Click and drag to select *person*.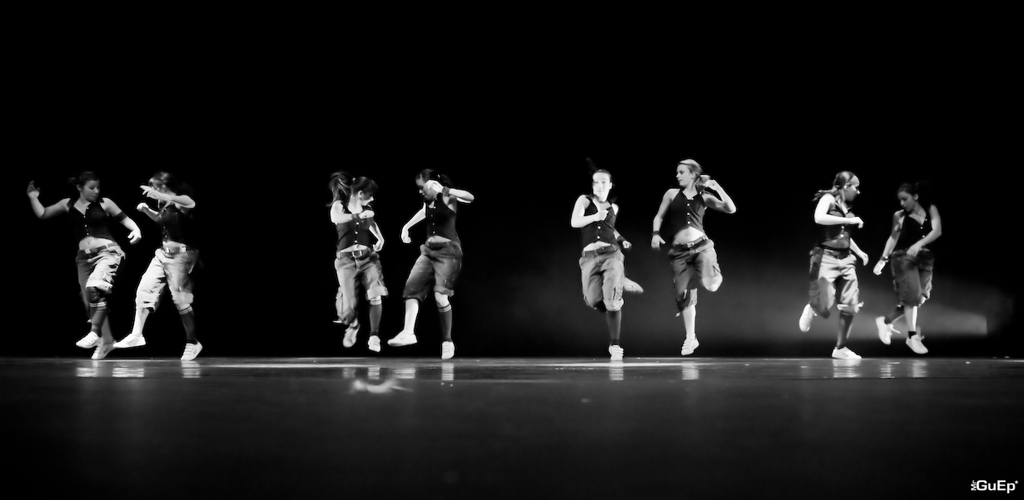
Selection: locate(26, 177, 147, 372).
